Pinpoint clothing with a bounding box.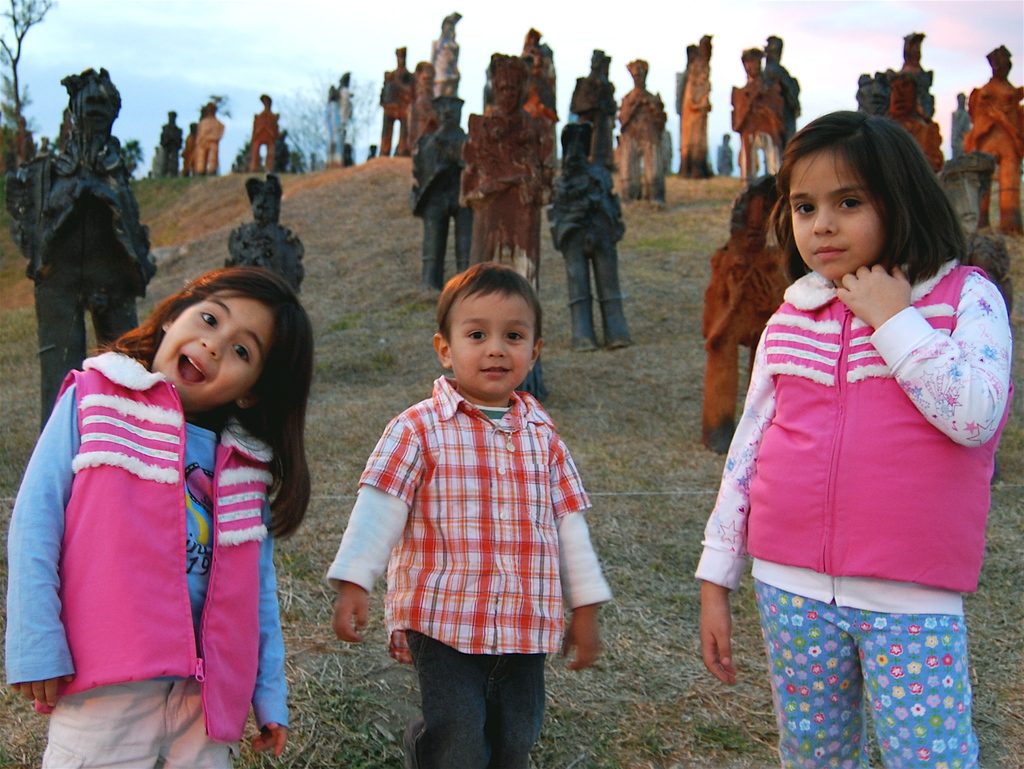
[326, 375, 610, 768].
